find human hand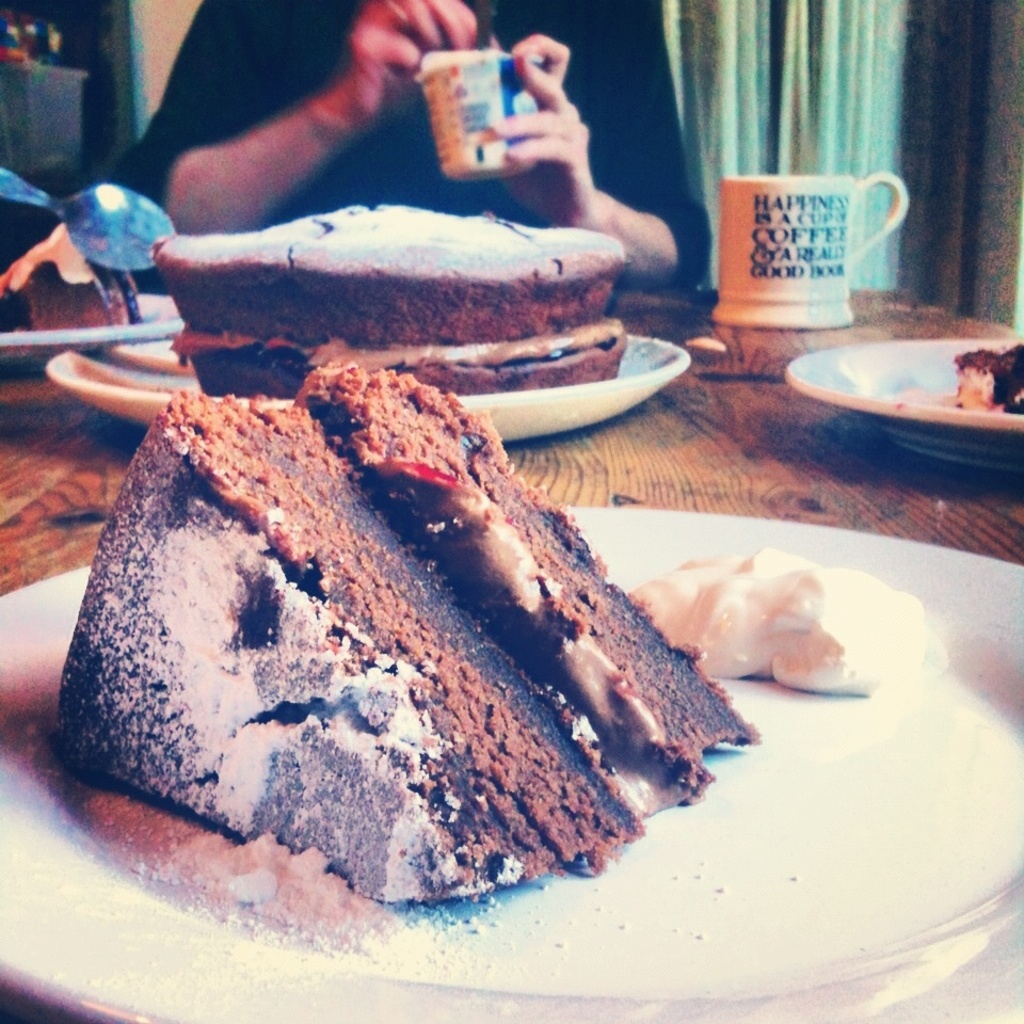
box(349, 0, 477, 134)
